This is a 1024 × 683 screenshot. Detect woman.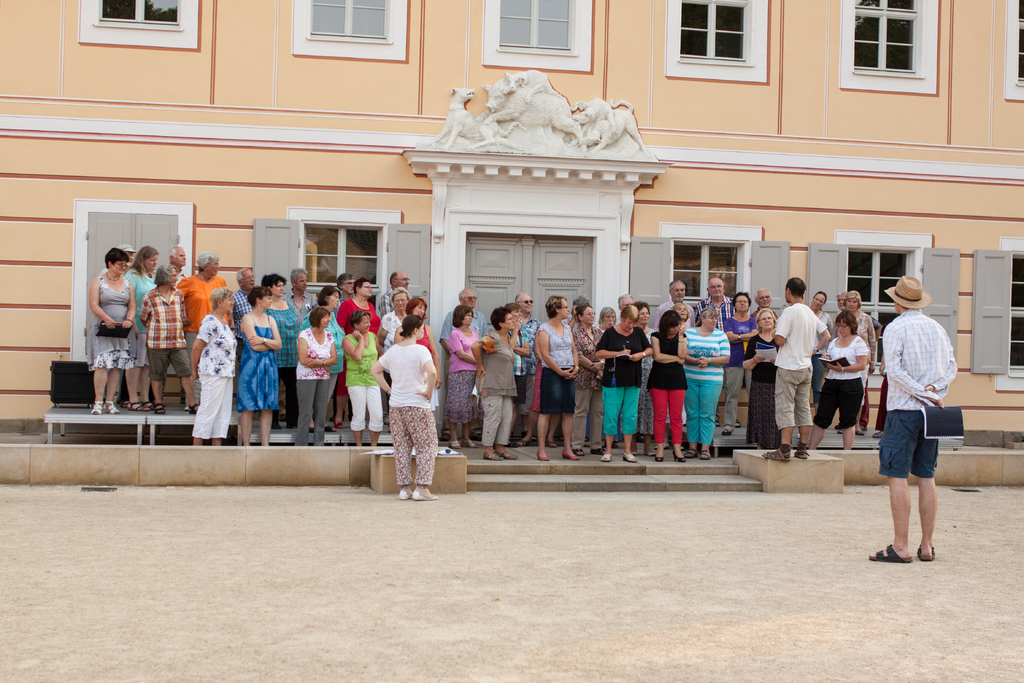
(591, 306, 648, 468).
